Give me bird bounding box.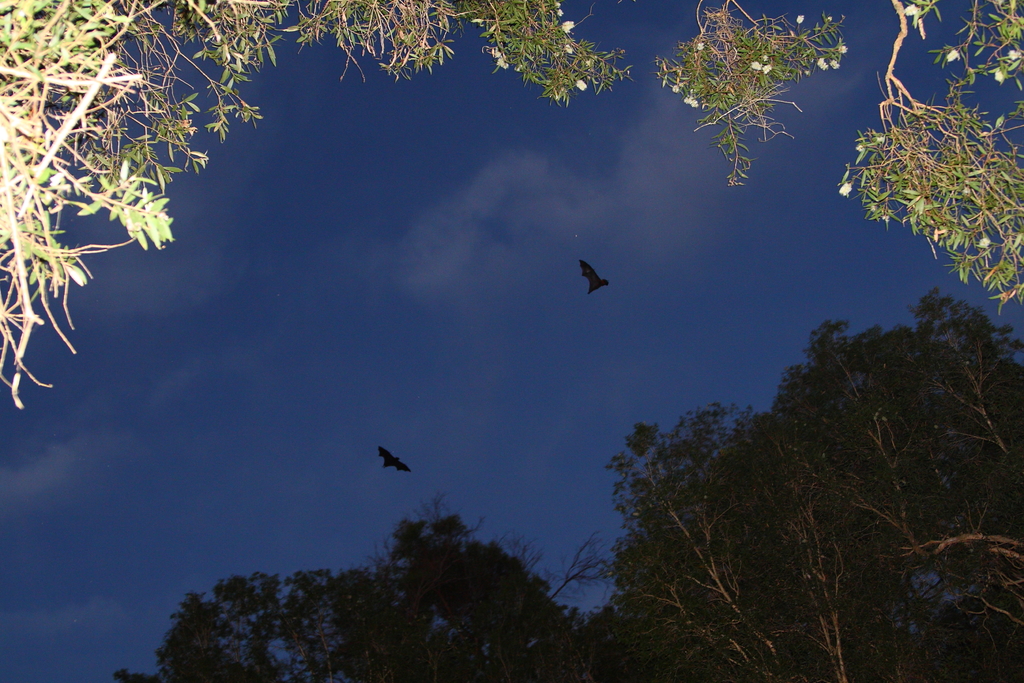
582 256 610 295.
